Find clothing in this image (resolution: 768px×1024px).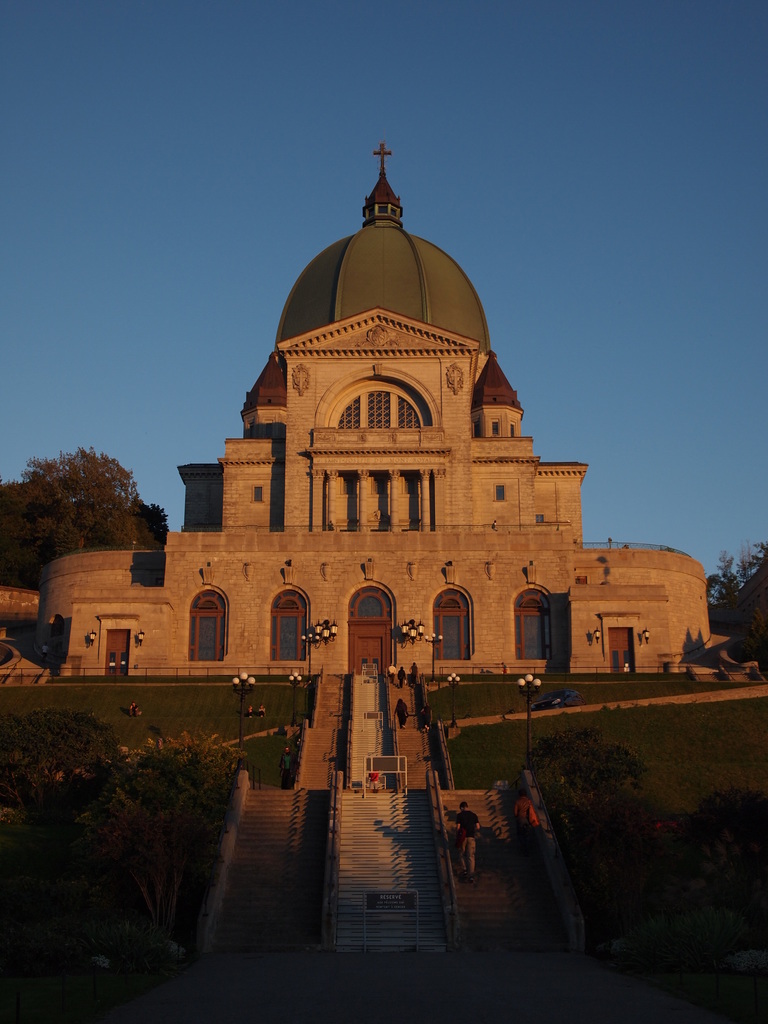
454, 808, 480, 879.
